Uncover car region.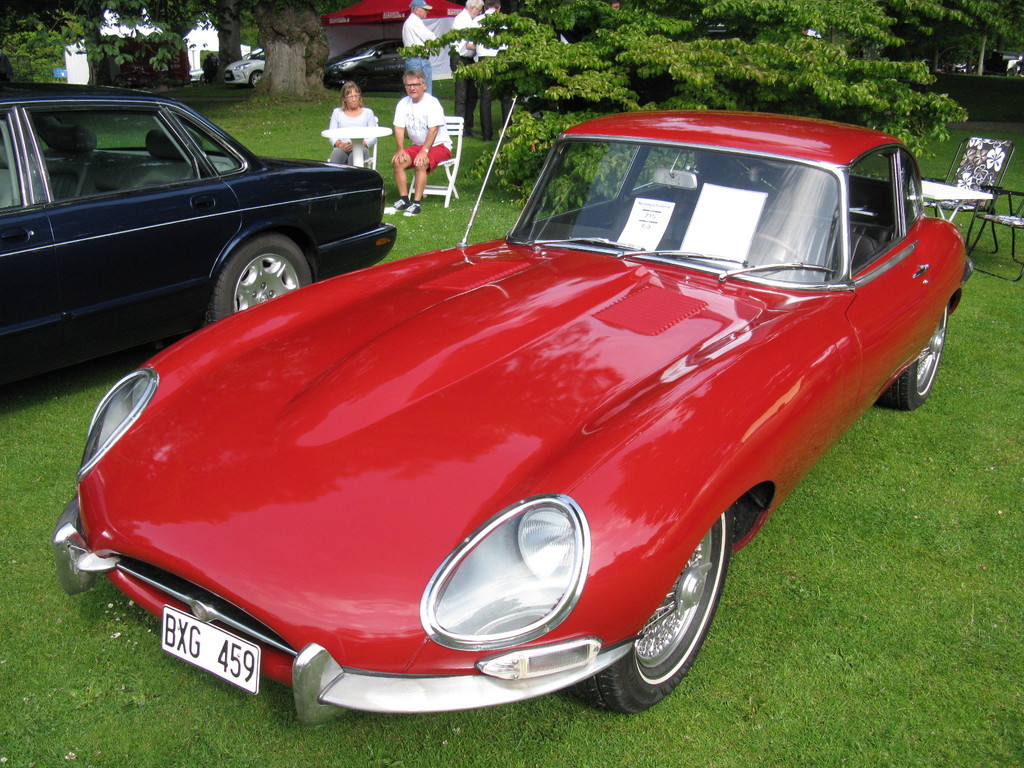
Uncovered: crop(52, 105, 978, 714).
